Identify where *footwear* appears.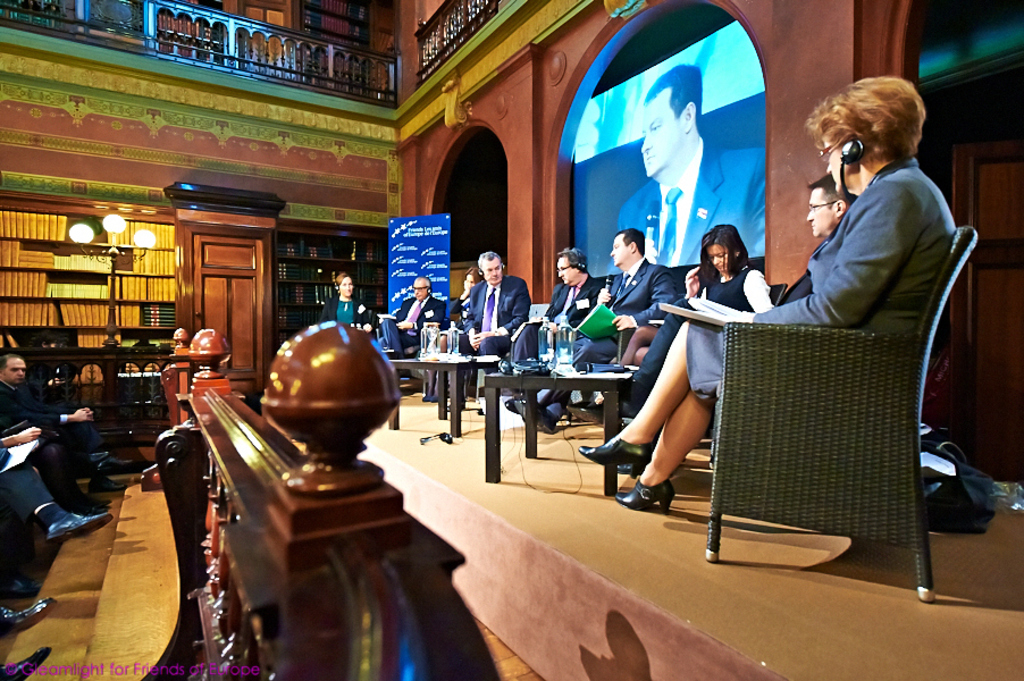
Appears at rect(0, 602, 57, 631).
